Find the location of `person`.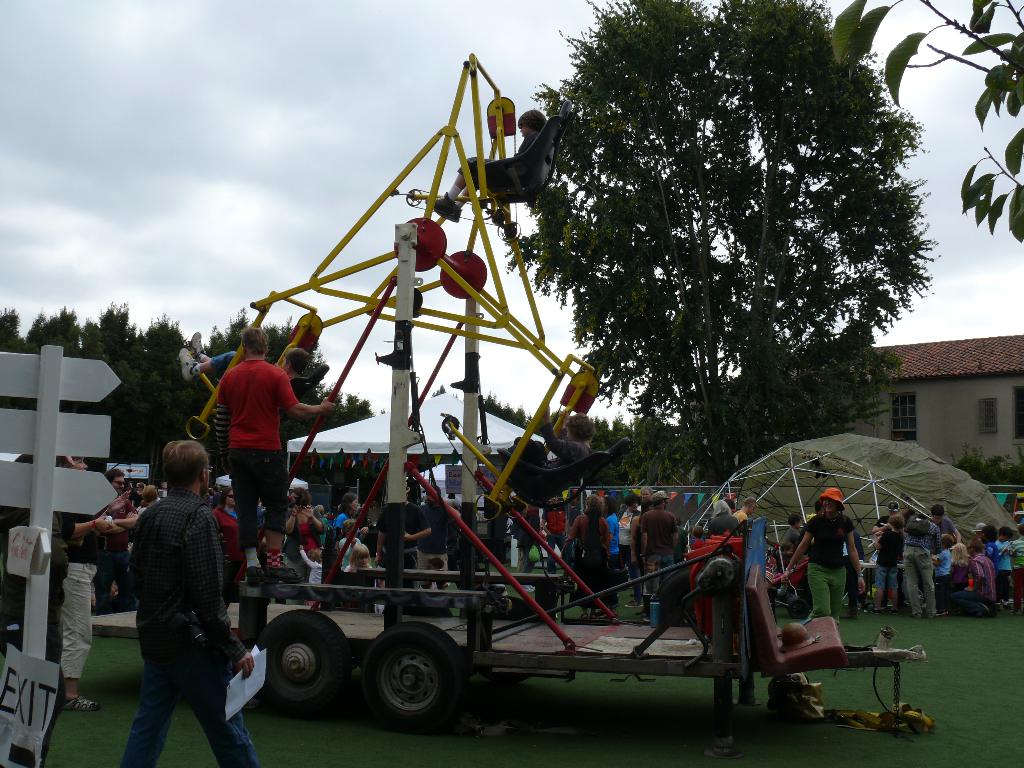
Location: 503, 403, 591, 498.
